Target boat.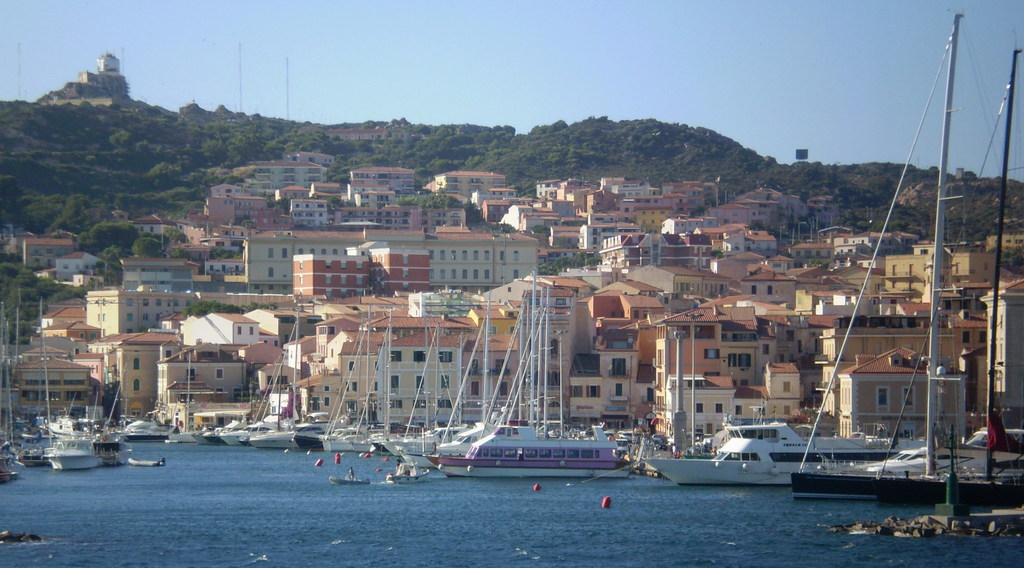
Target region: <bbox>396, 272, 554, 467</bbox>.
